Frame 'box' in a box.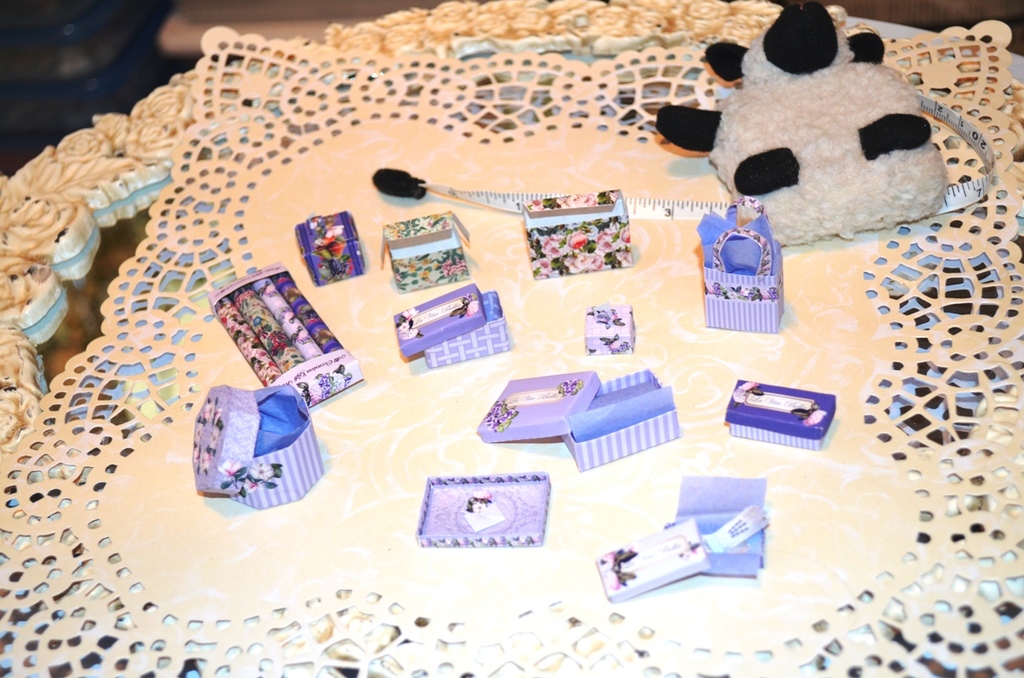
region(382, 208, 470, 296).
